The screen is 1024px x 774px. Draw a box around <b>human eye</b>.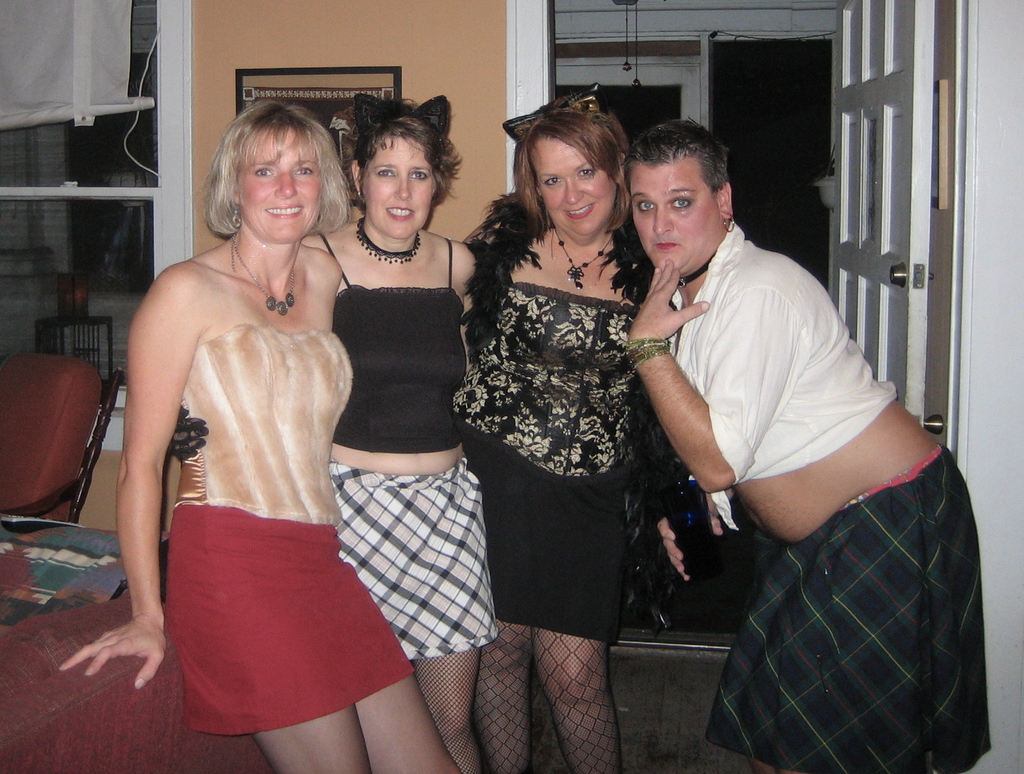
rect(543, 176, 563, 188).
